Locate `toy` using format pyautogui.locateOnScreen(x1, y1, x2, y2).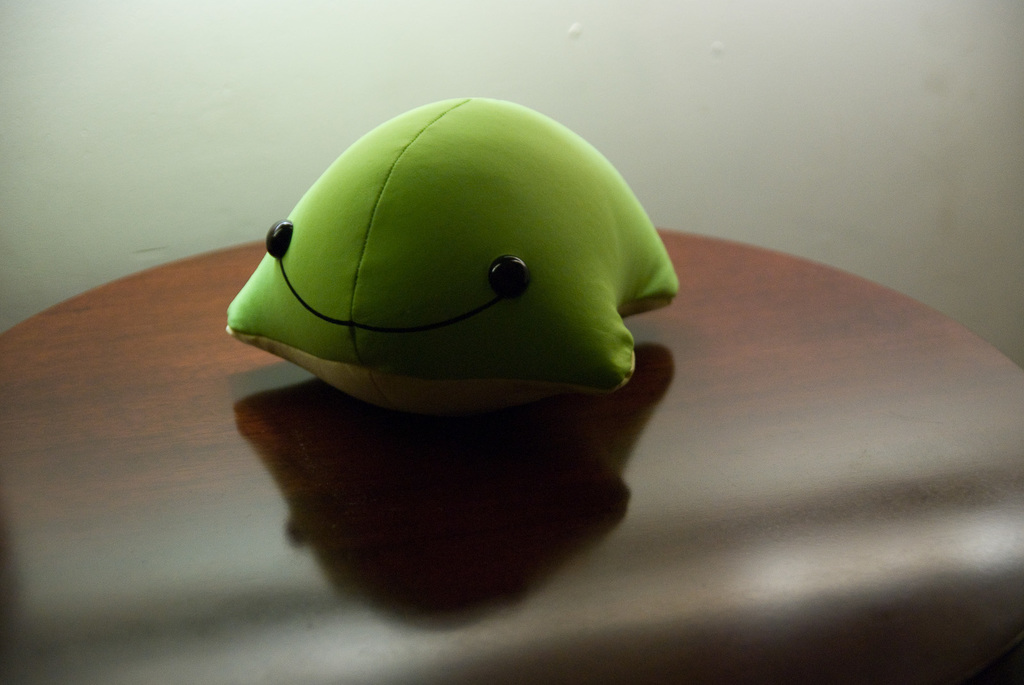
pyautogui.locateOnScreen(234, 87, 705, 459).
